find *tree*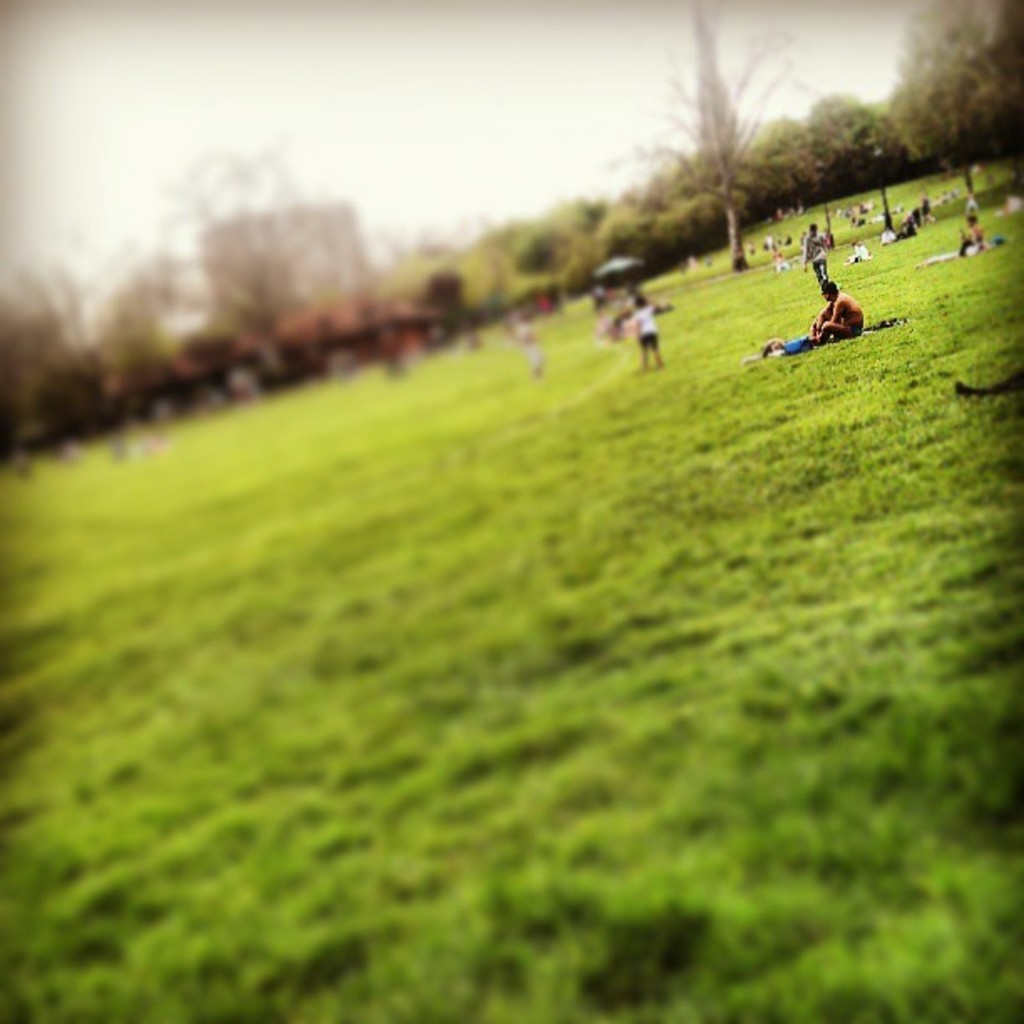
bbox=(888, 0, 1022, 197)
